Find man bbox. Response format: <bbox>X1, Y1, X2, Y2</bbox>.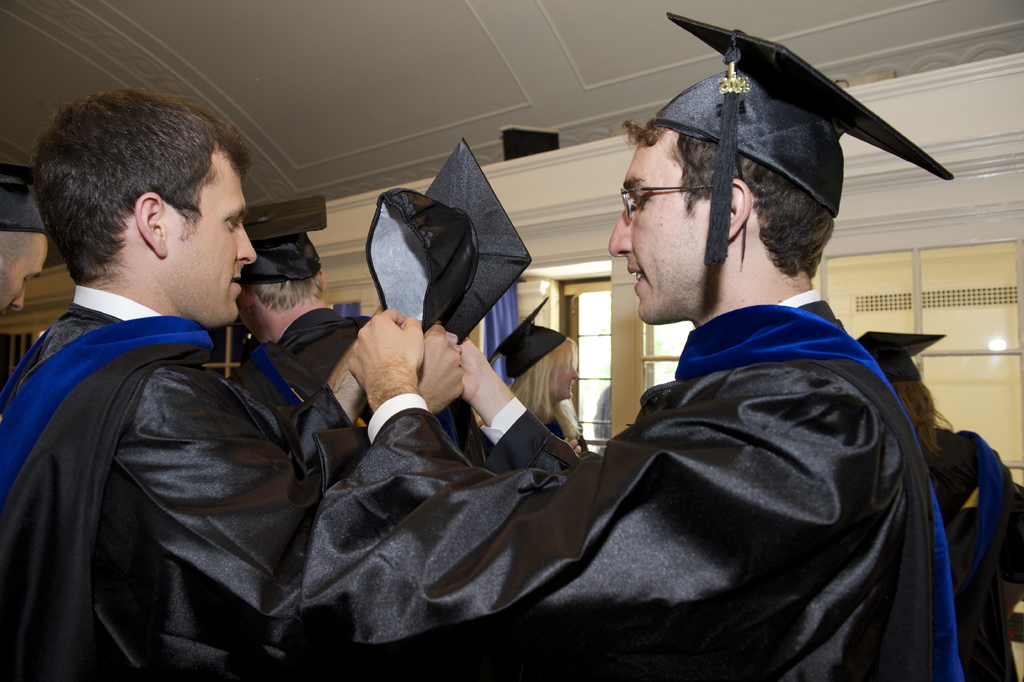
<bbox>296, 13, 966, 681</bbox>.
